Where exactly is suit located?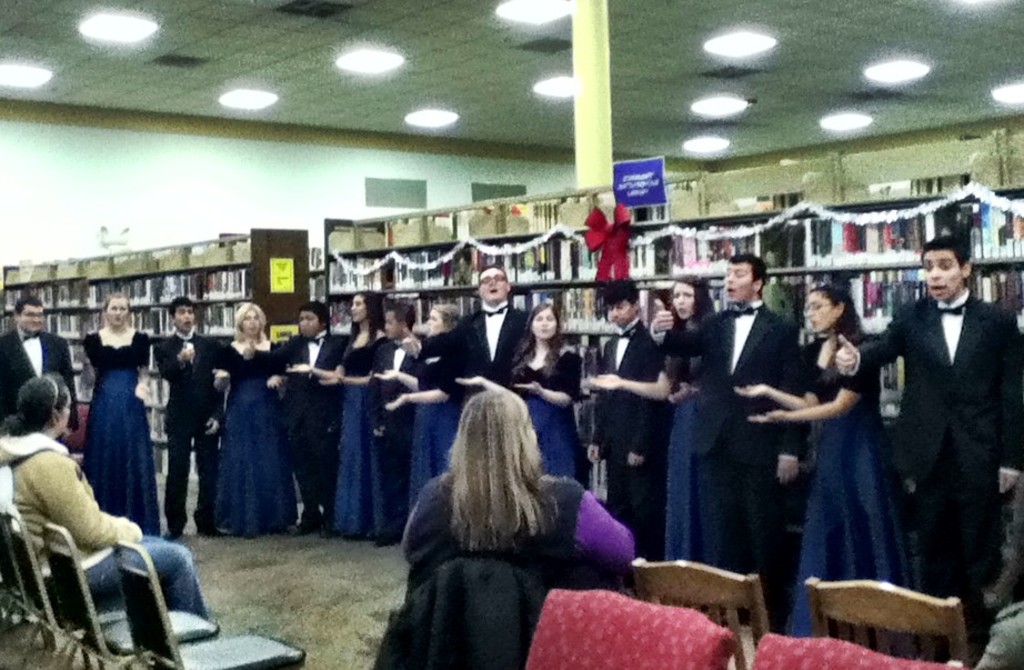
Its bounding box is 593 320 655 547.
